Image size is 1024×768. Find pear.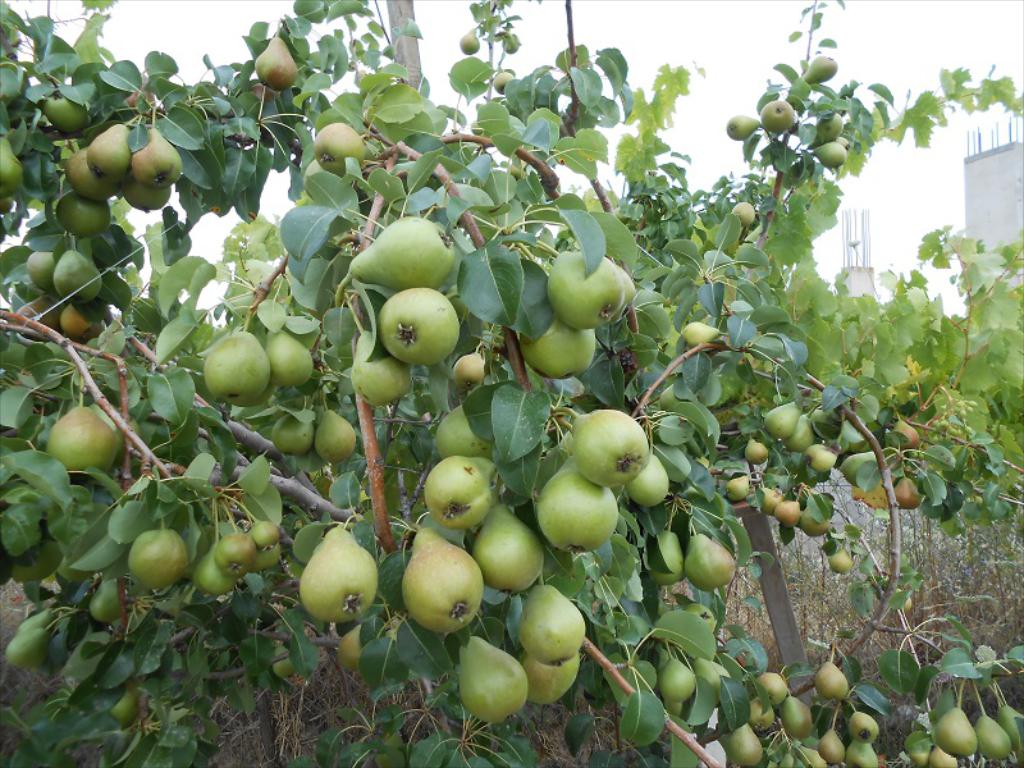
{"left": 891, "top": 416, "right": 920, "bottom": 452}.
